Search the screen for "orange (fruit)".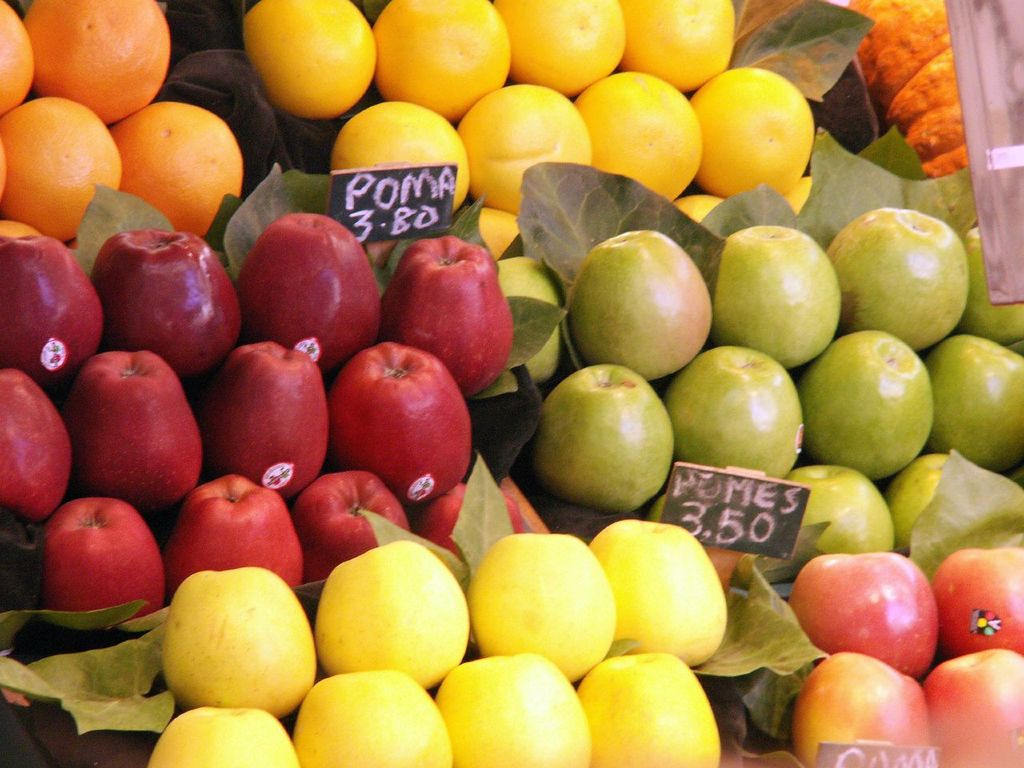
Found at {"x1": 238, "y1": 4, "x2": 369, "y2": 110}.
